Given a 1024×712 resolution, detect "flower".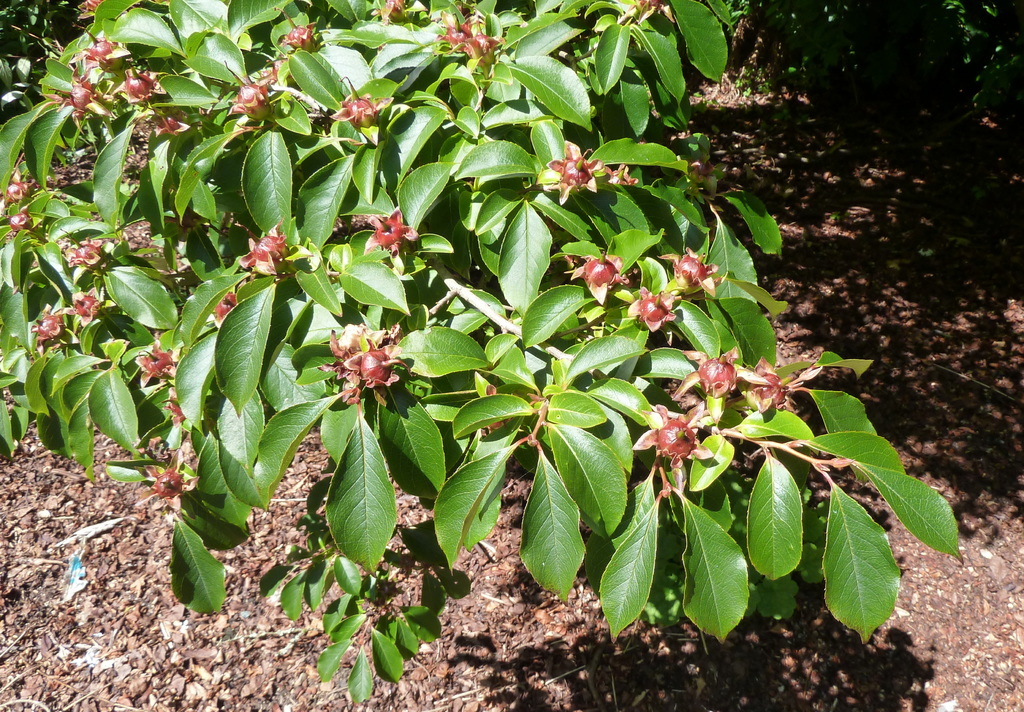
326/87/405/133.
